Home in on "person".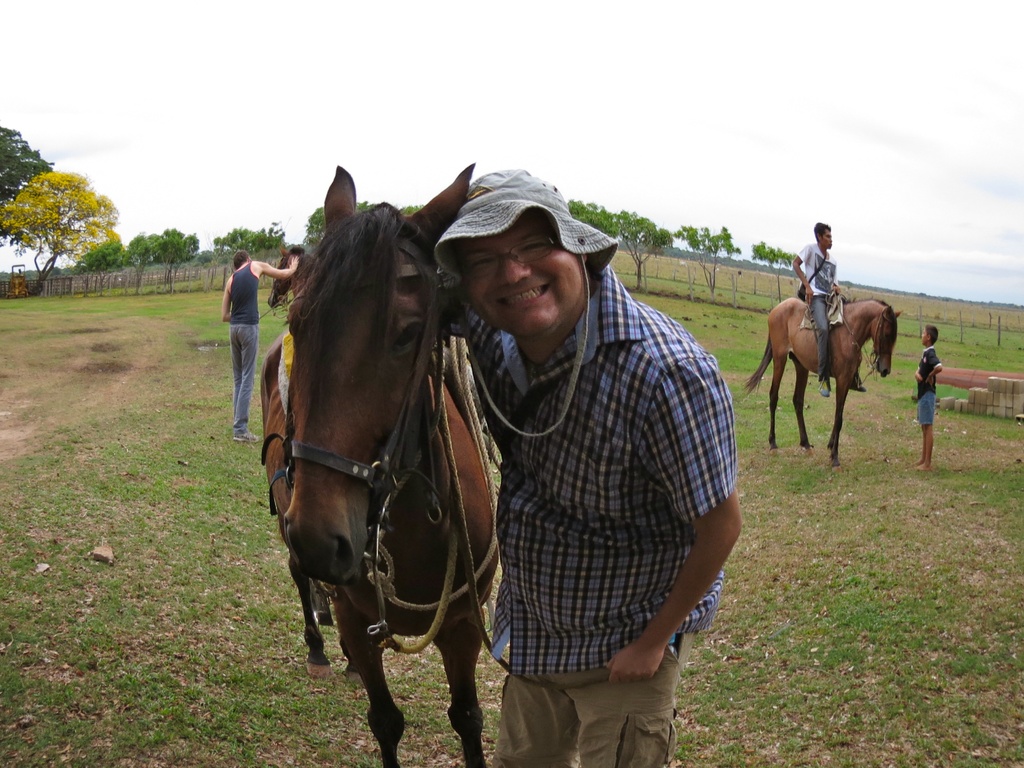
Homed in at crop(422, 163, 749, 767).
